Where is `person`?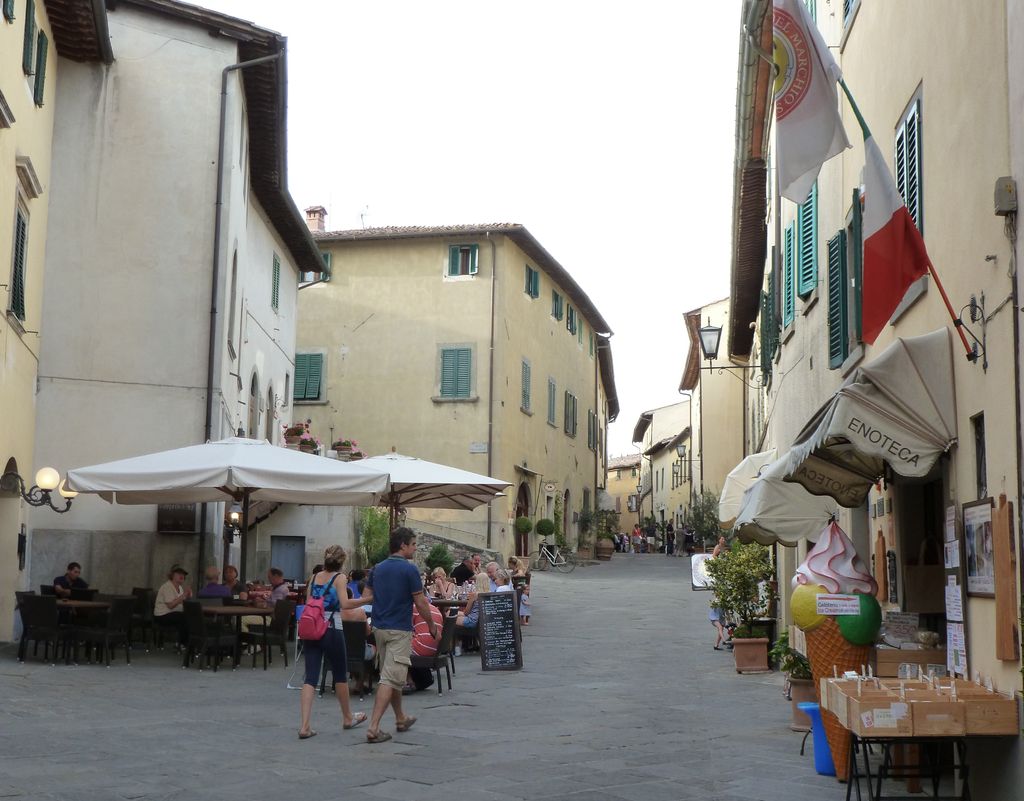
[x1=250, y1=562, x2=294, y2=615].
